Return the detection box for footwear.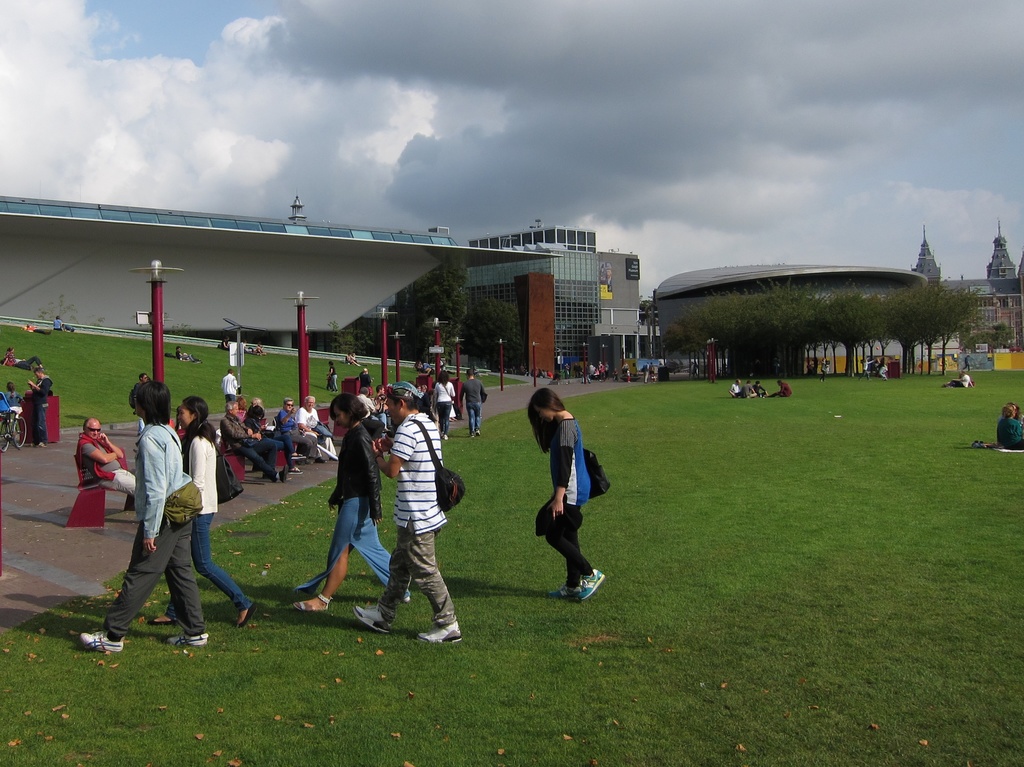
l=476, t=429, r=483, b=438.
